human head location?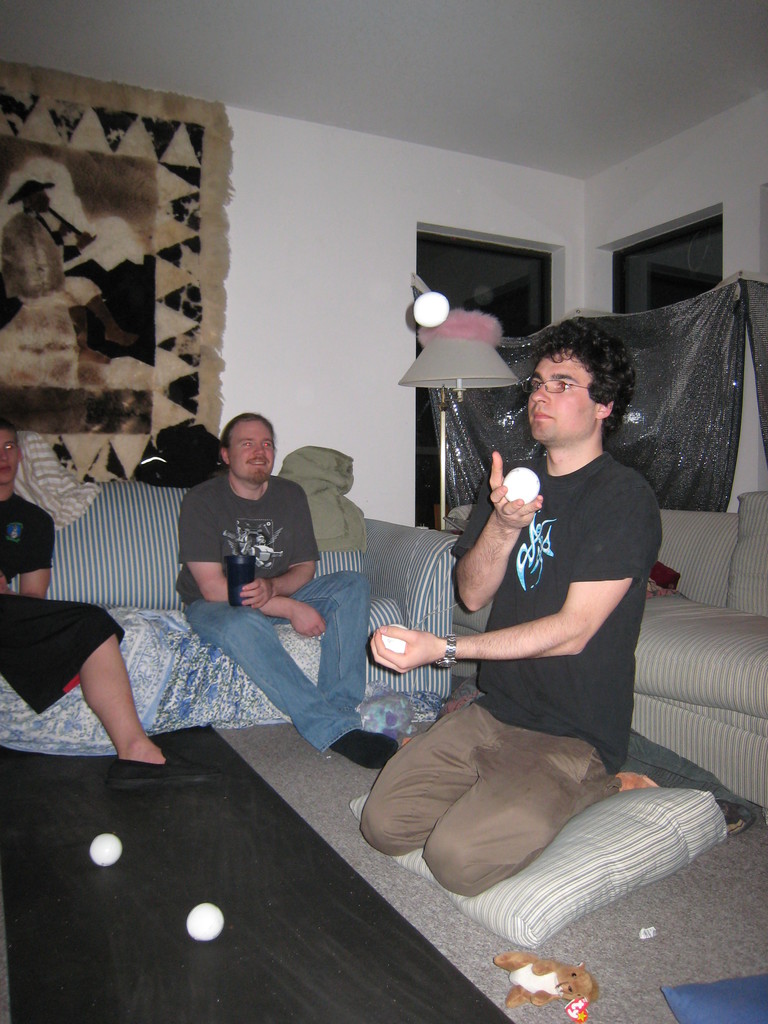
BBox(527, 319, 653, 460)
